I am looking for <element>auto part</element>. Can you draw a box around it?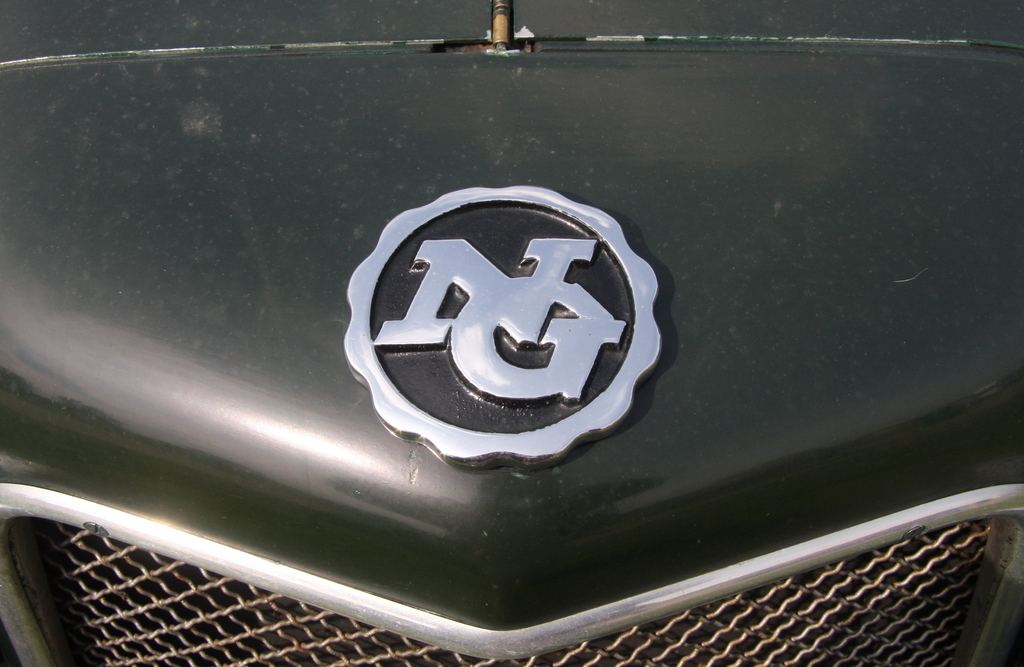
Sure, the bounding box is 335:168:686:445.
